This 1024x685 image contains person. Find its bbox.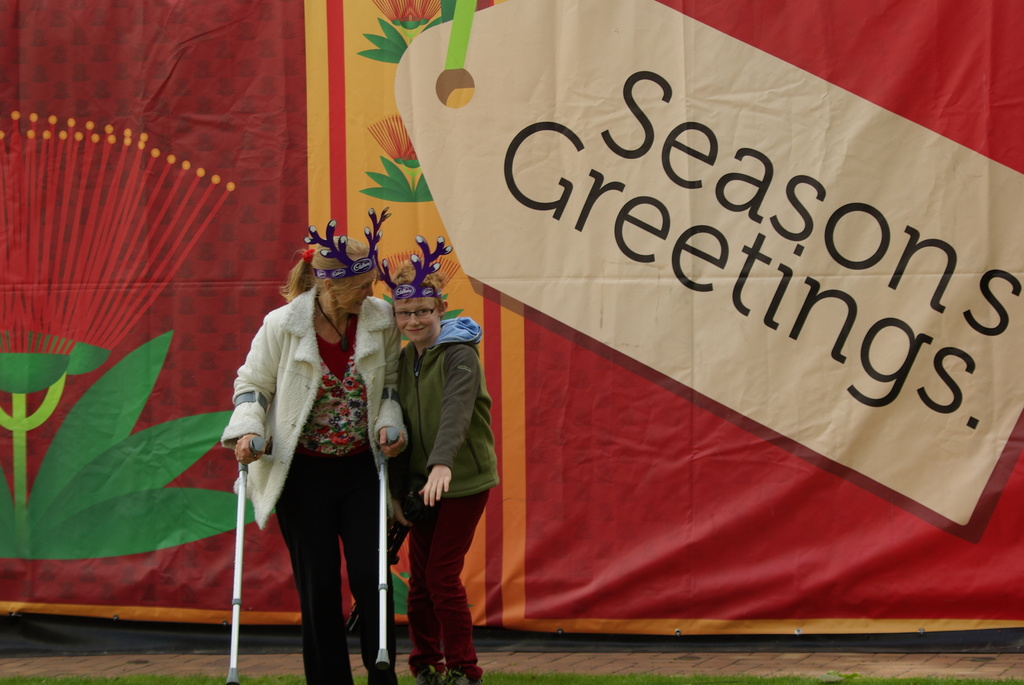
pyautogui.locateOnScreen(218, 233, 410, 684).
